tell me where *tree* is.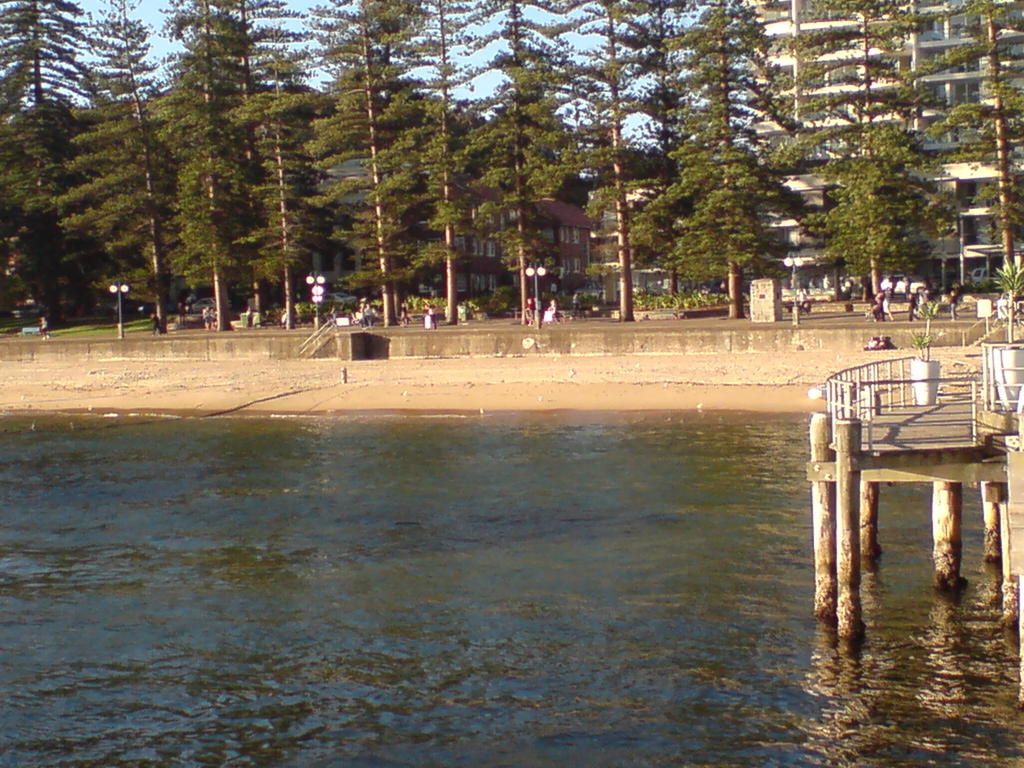
*tree* is at {"x1": 913, "y1": 0, "x2": 1023, "y2": 290}.
